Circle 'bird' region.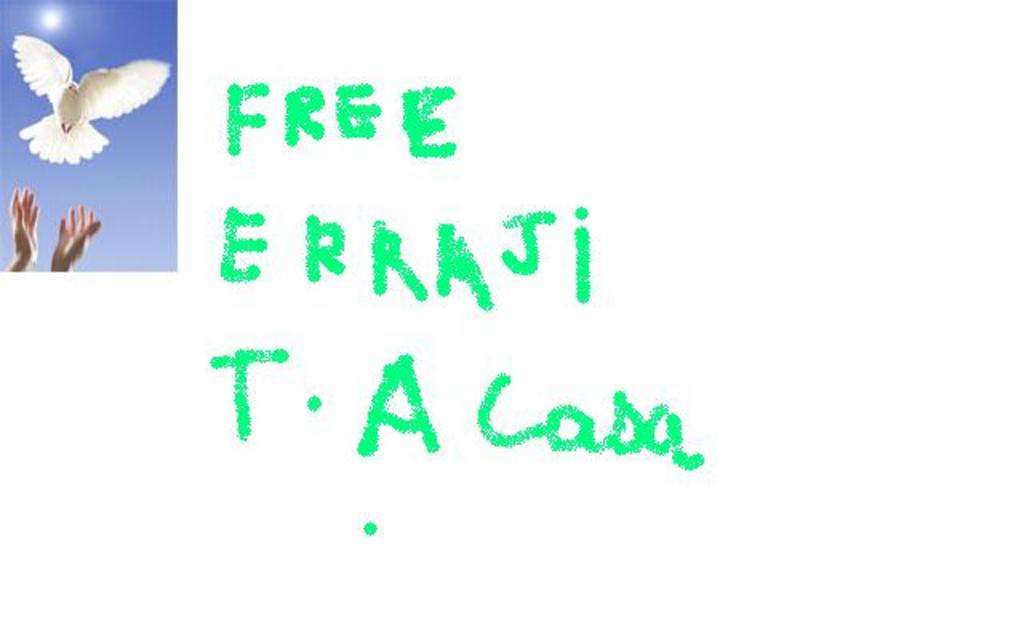
Region: locate(5, 30, 176, 166).
